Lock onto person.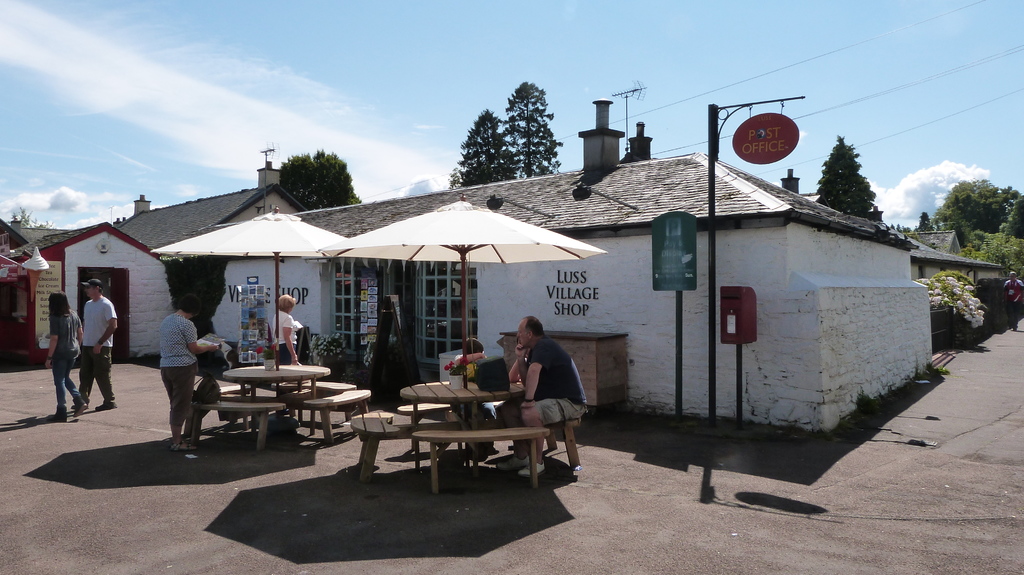
Locked: [left=275, top=288, right=303, bottom=381].
